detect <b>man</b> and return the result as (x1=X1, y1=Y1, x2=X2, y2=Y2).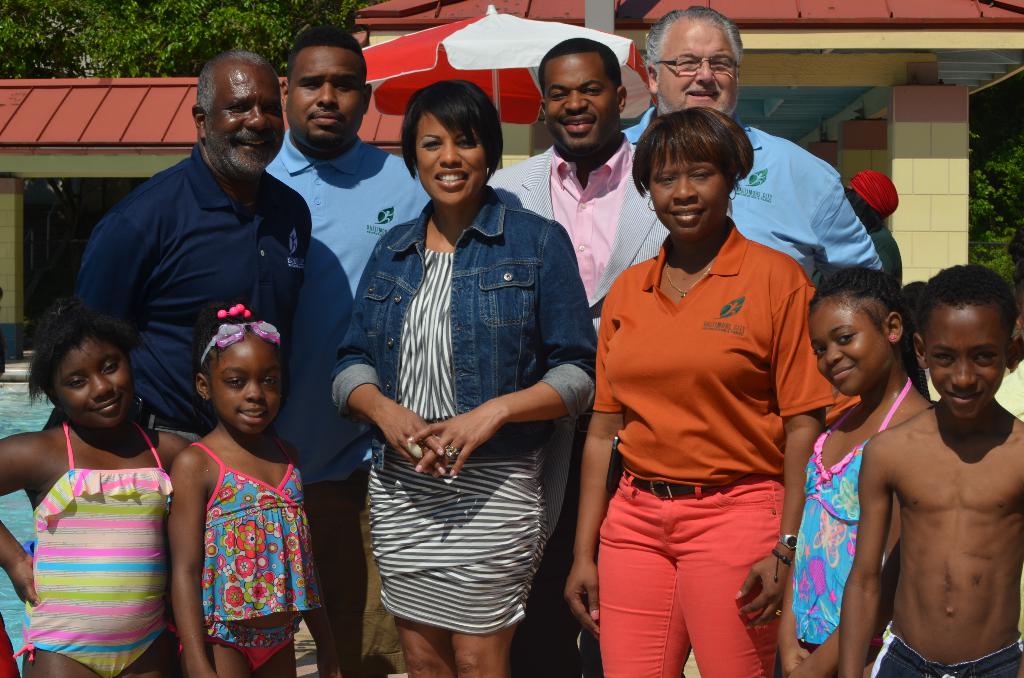
(x1=488, y1=40, x2=668, y2=677).
